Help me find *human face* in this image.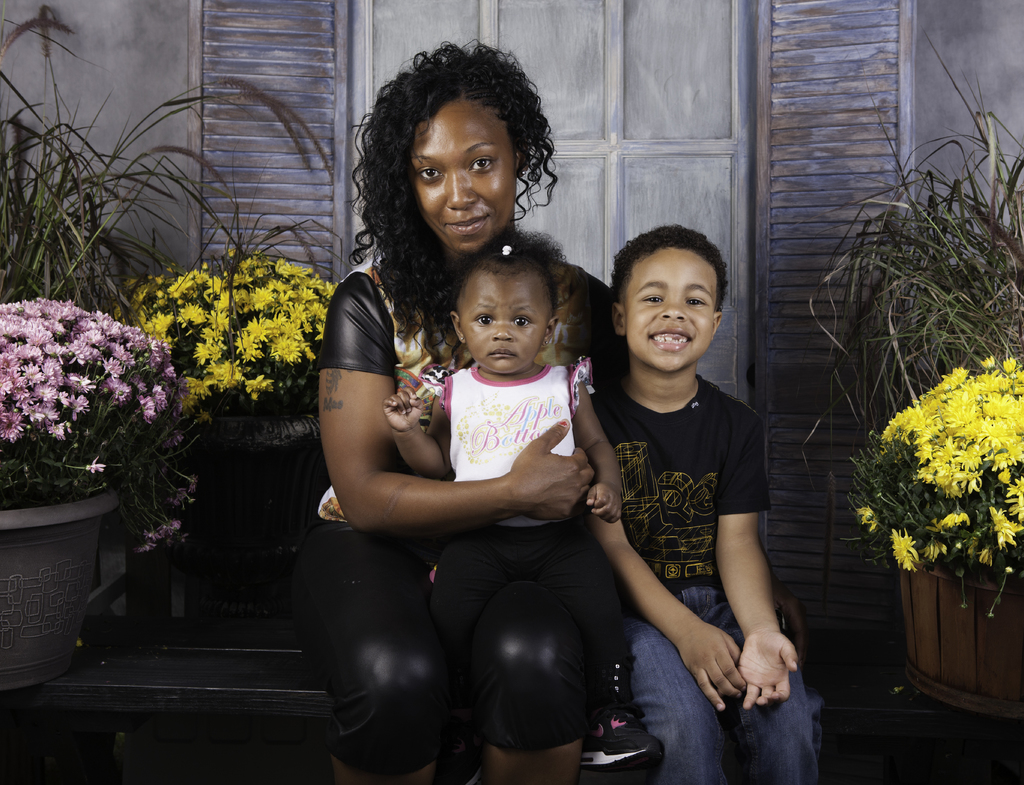
Found it: [x1=409, y1=100, x2=515, y2=255].
